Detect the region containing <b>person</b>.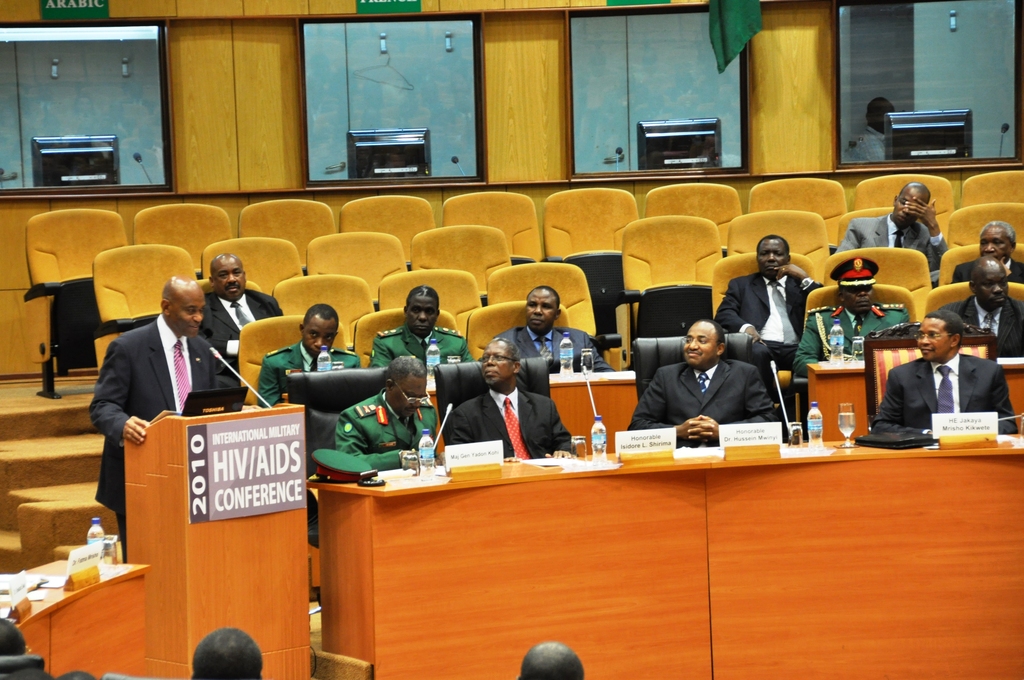
region(334, 355, 449, 471).
